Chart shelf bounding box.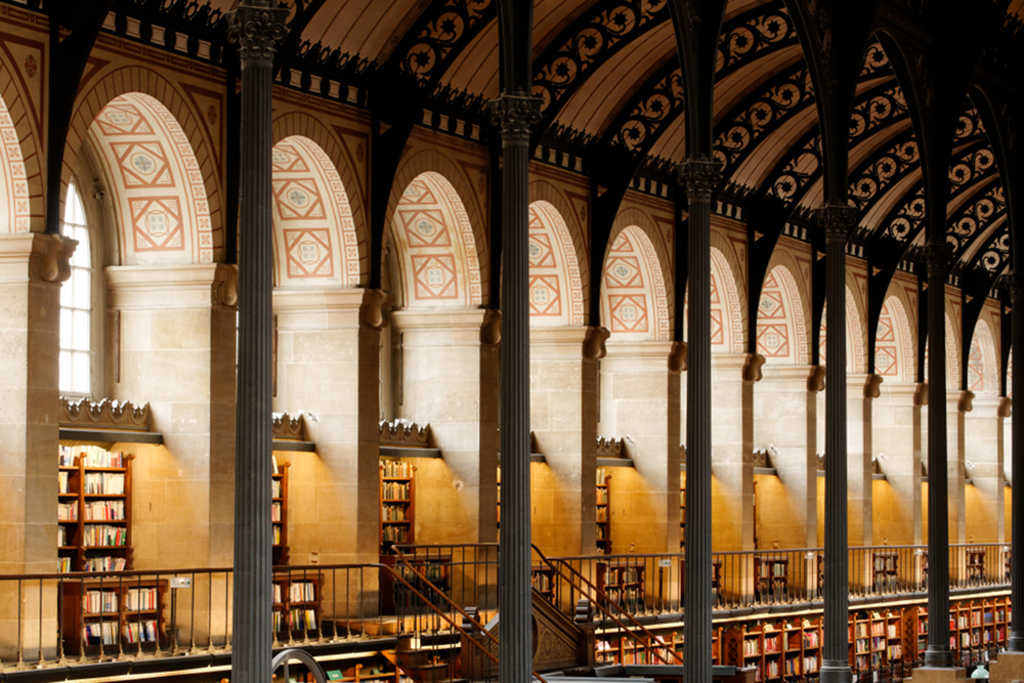
Charted: {"x1": 591, "y1": 553, "x2": 655, "y2": 607}.
